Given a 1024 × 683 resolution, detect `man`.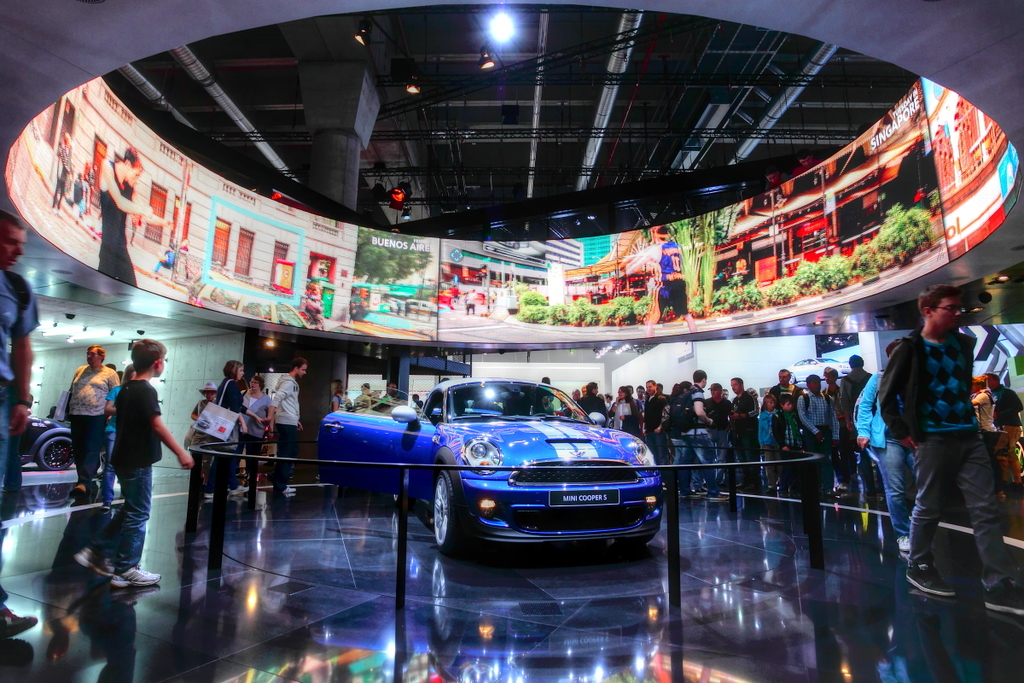
(724, 373, 761, 501).
